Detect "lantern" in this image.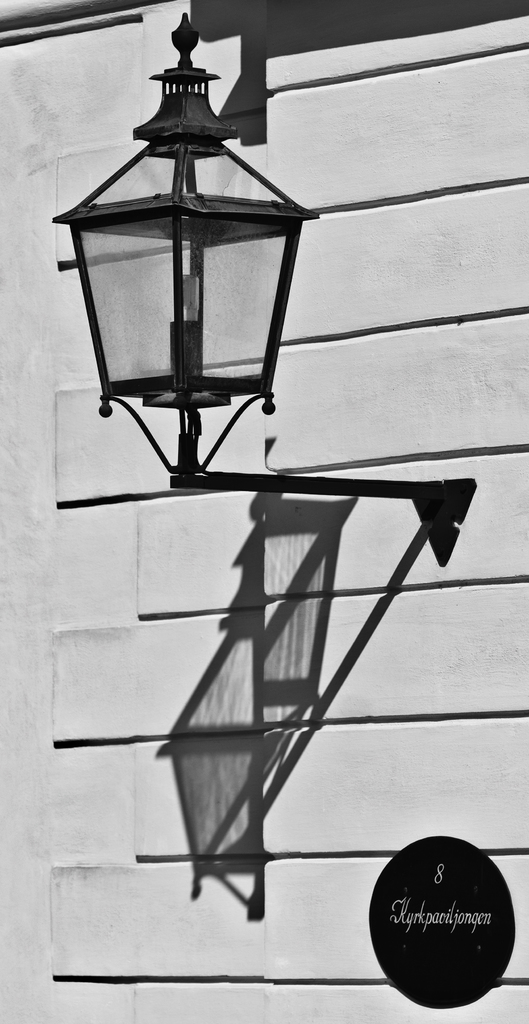
Detection: 57 14 317 472.
